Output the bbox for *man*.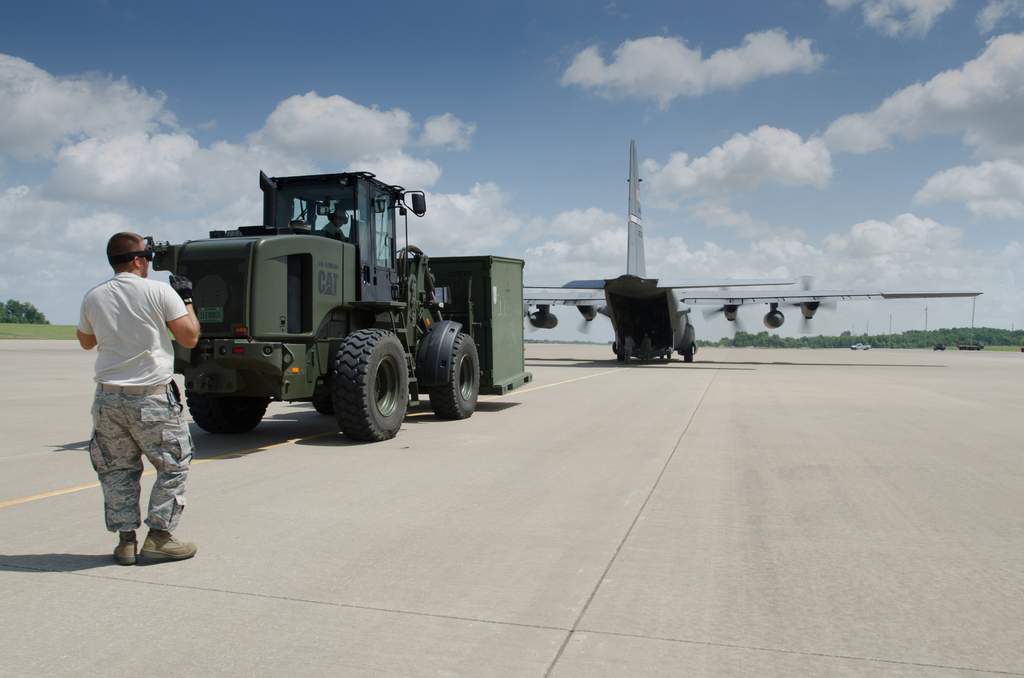
639 330 653 359.
